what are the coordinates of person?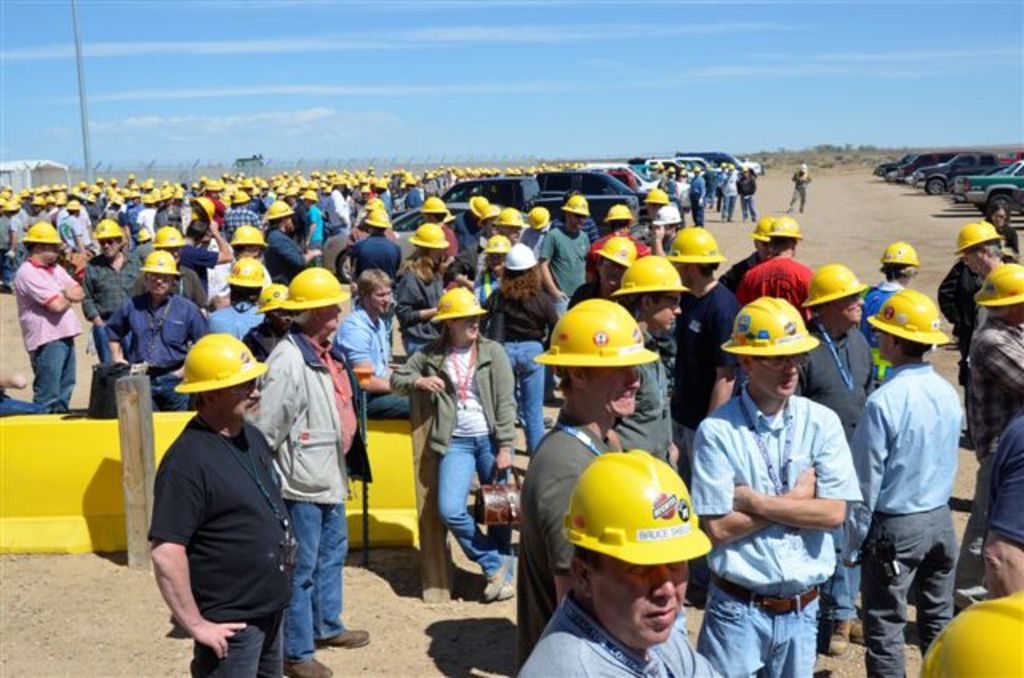
11 216 88 425.
